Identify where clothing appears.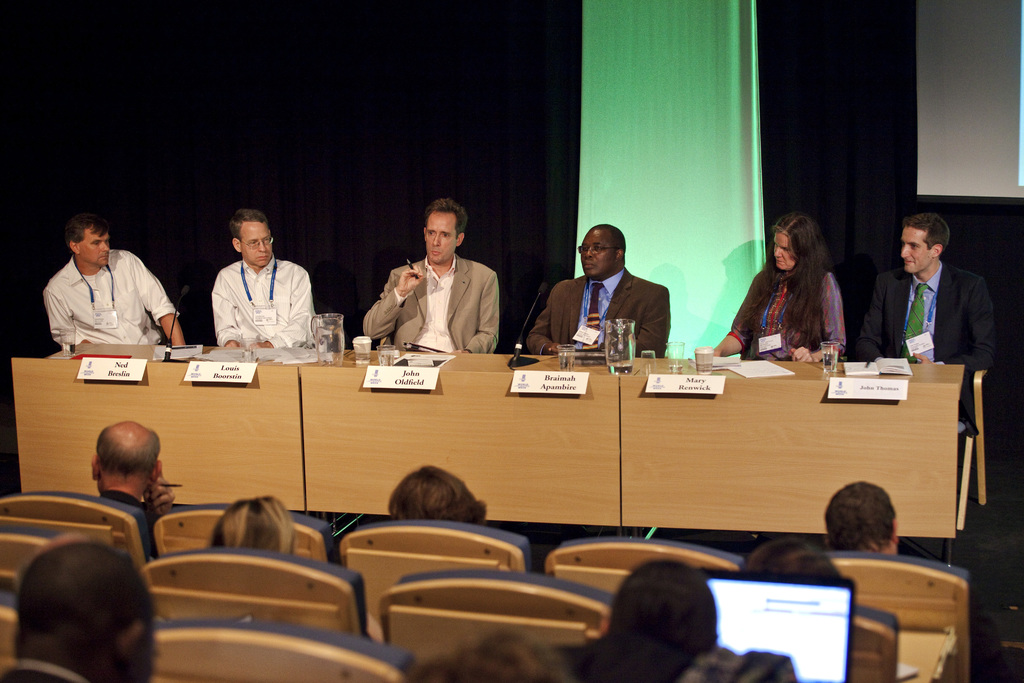
Appears at box=[364, 256, 500, 352].
